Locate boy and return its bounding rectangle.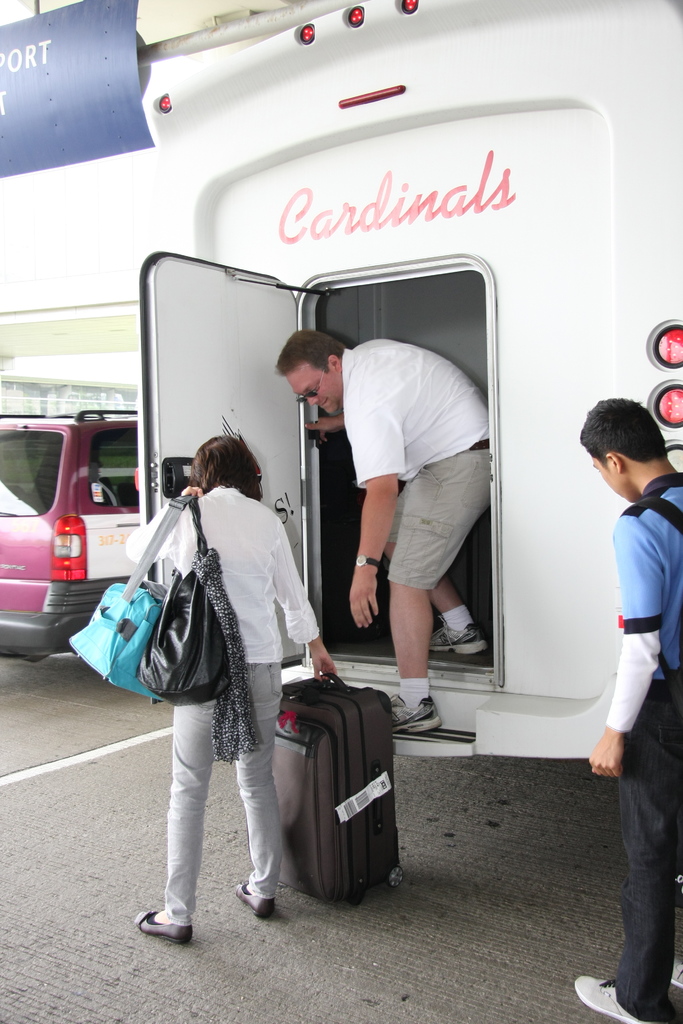
<box>574,397,682,1023</box>.
